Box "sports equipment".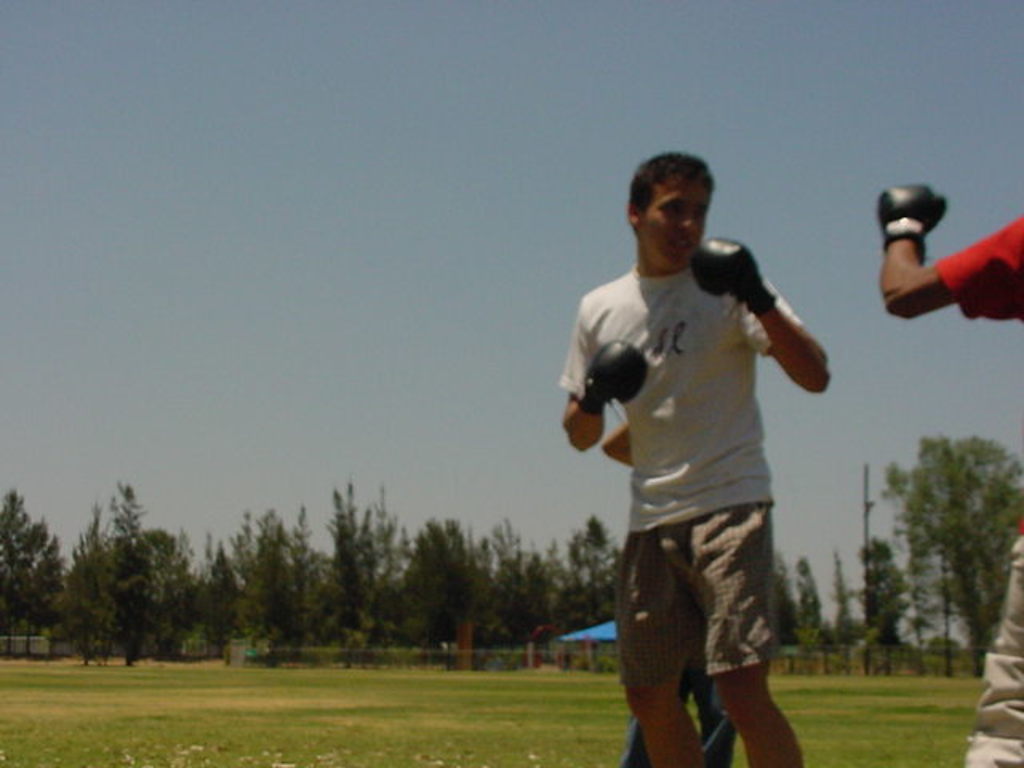
crop(877, 178, 950, 261).
